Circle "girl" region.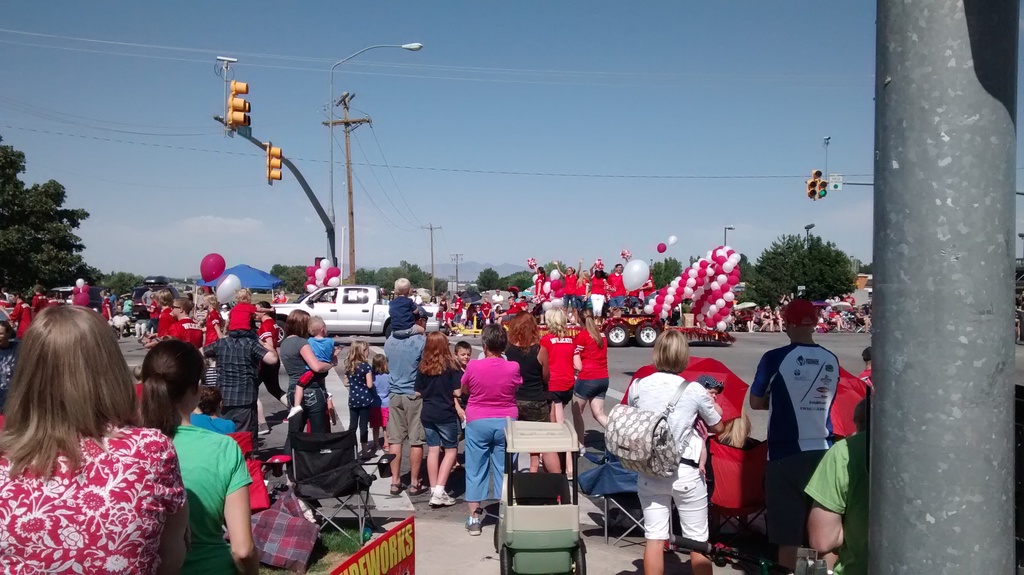
Region: x1=552, y1=257, x2=584, y2=325.
